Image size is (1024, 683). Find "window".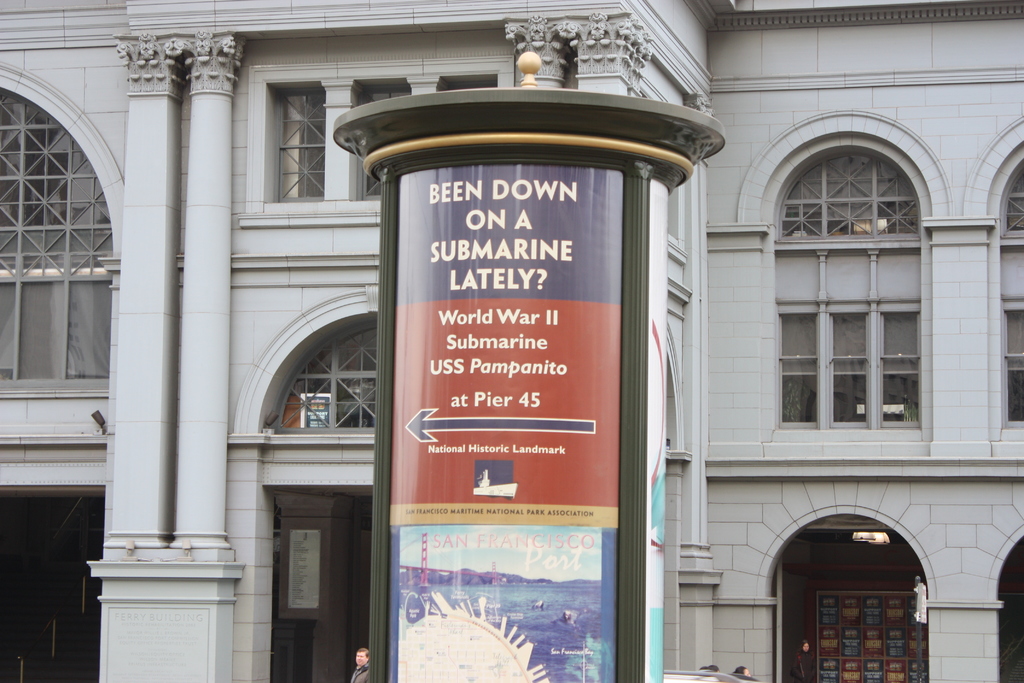
<region>965, 118, 1023, 458</region>.
